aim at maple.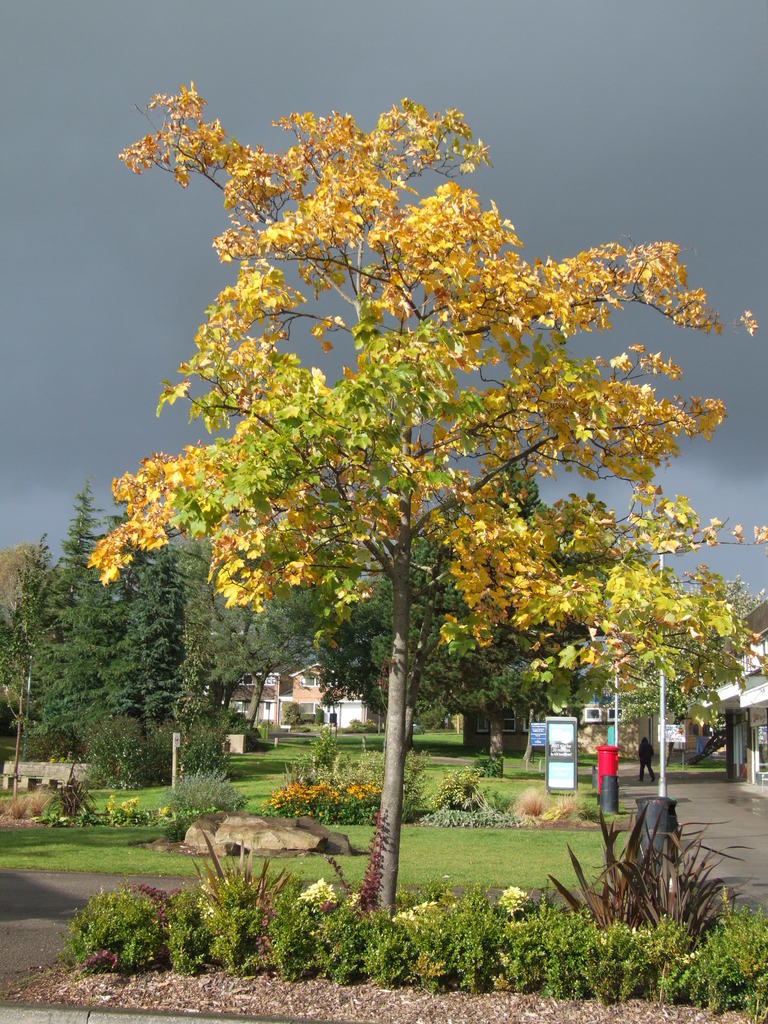
Aimed at (88,76,767,916).
